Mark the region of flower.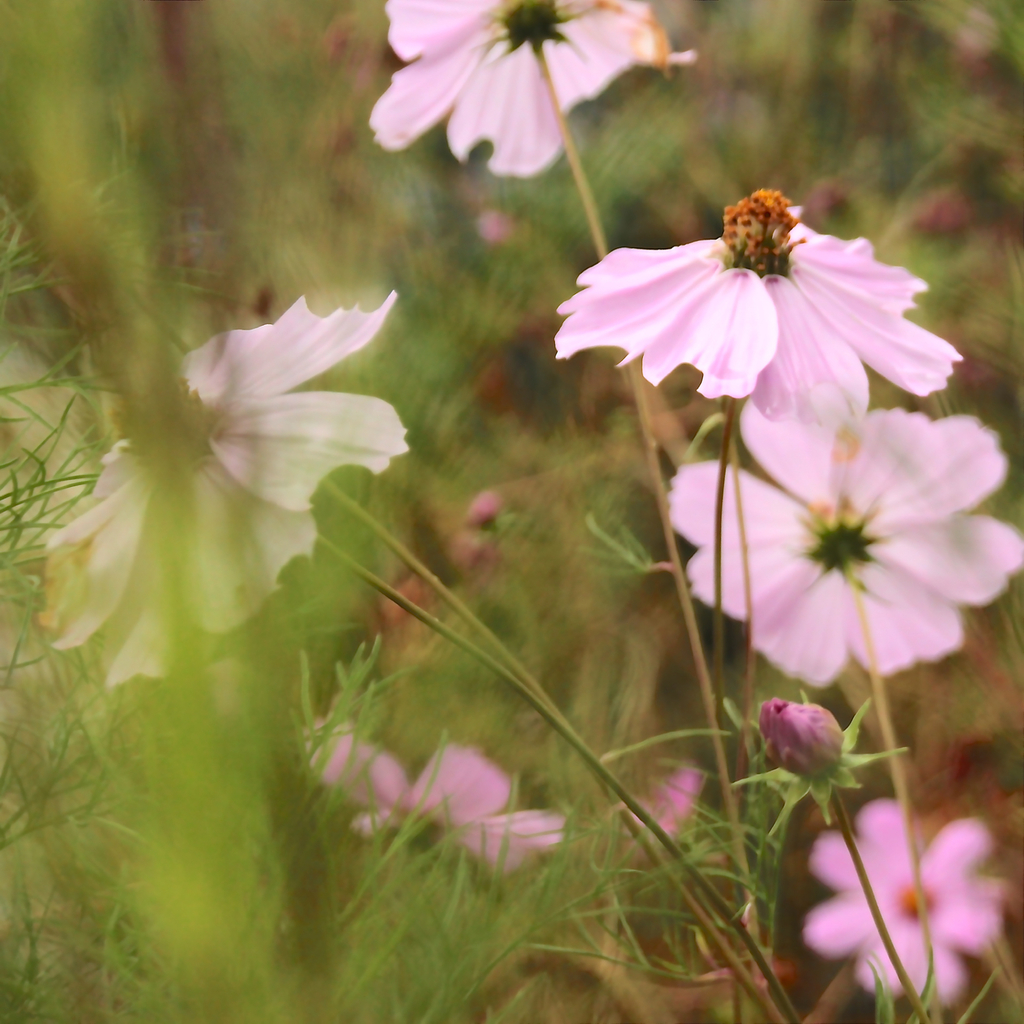
Region: Rect(368, 0, 694, 175).
